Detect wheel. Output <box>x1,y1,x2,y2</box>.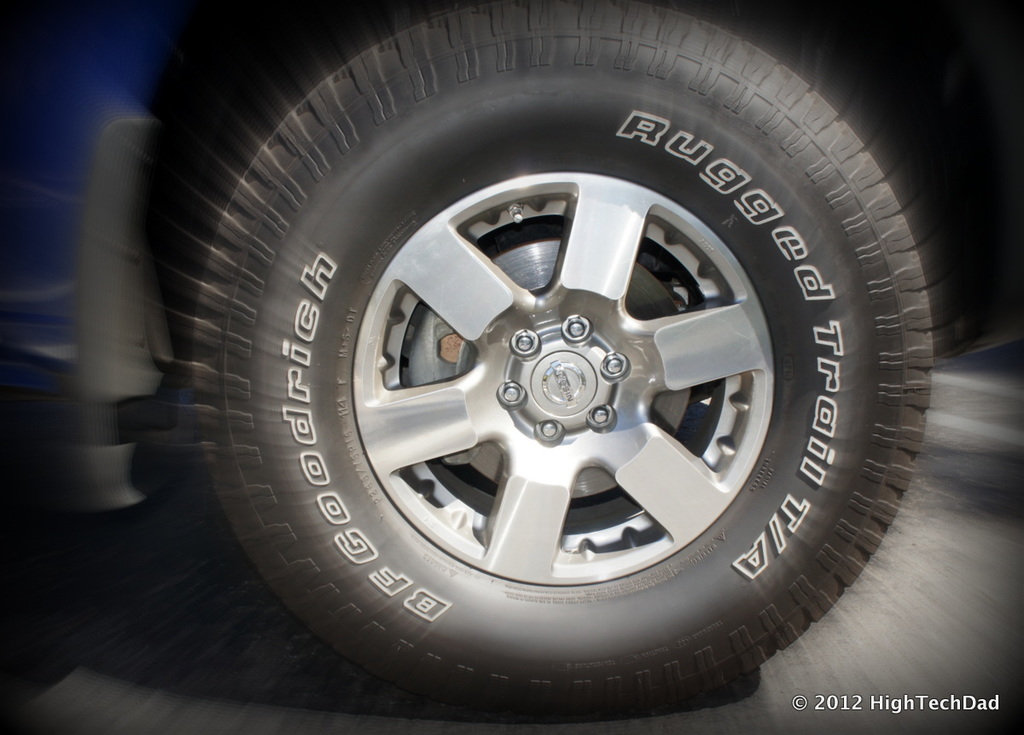
<box>182,0,932,711</box>.
